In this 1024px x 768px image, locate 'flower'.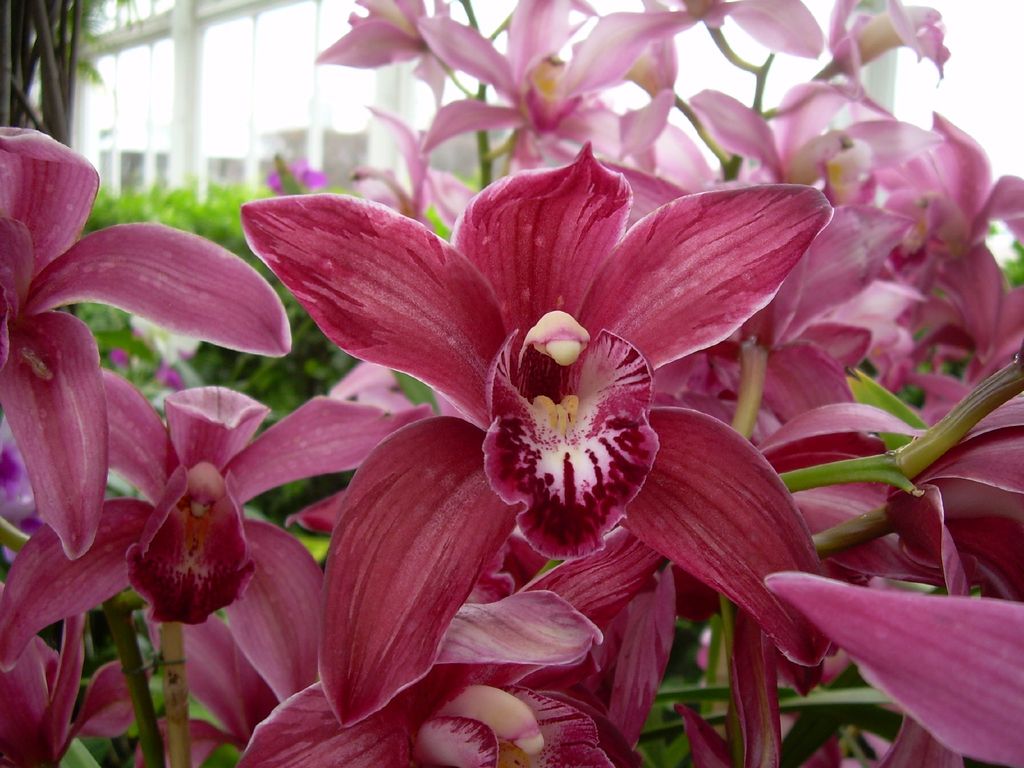
Bounding box: x1=192, y1=419, x2=646, y2=767.
